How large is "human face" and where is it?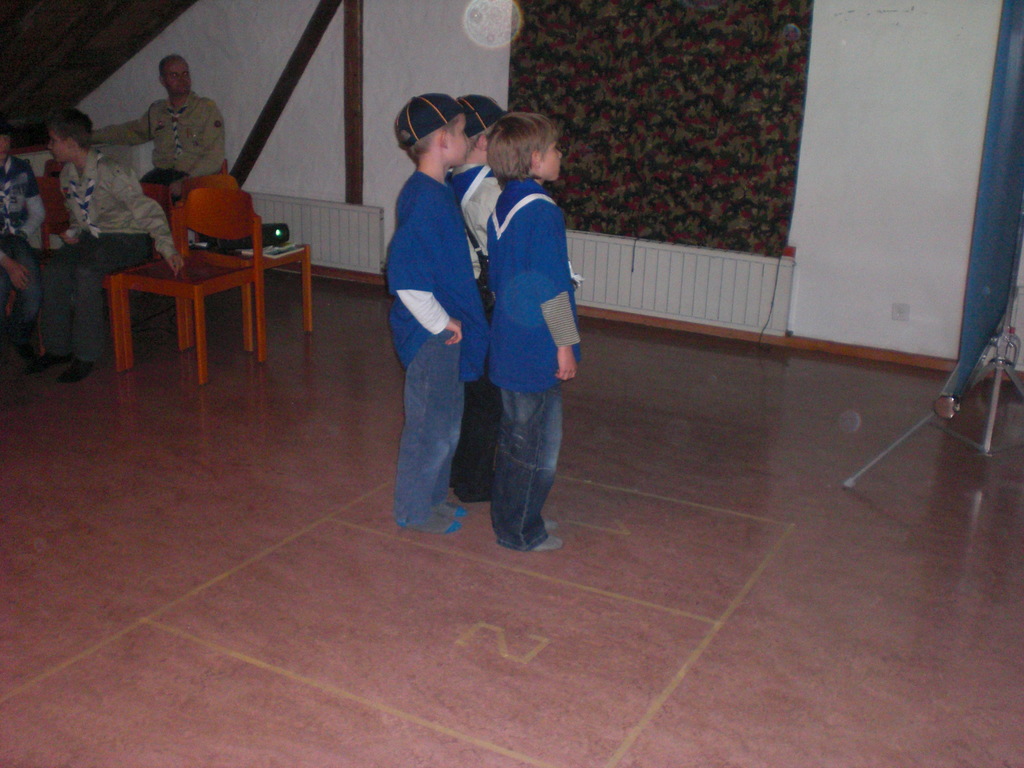
Bounding box: <bbox>539, 131, 567, 180</bbox>.
